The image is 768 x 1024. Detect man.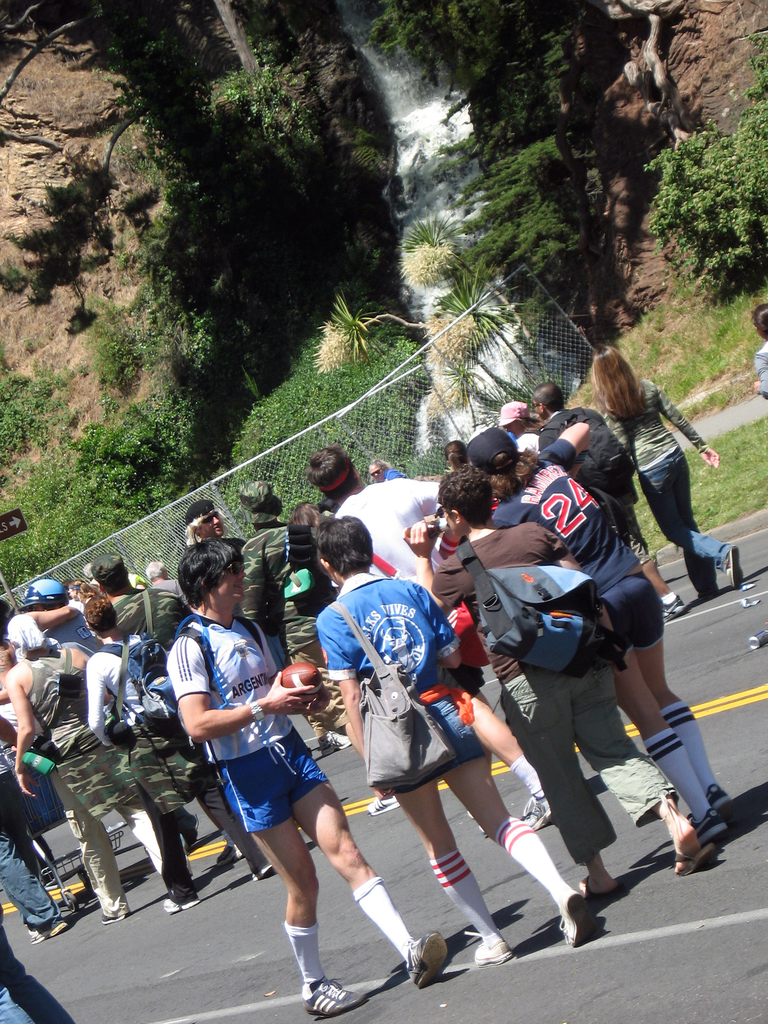
Detection: [297,443,477,605].
